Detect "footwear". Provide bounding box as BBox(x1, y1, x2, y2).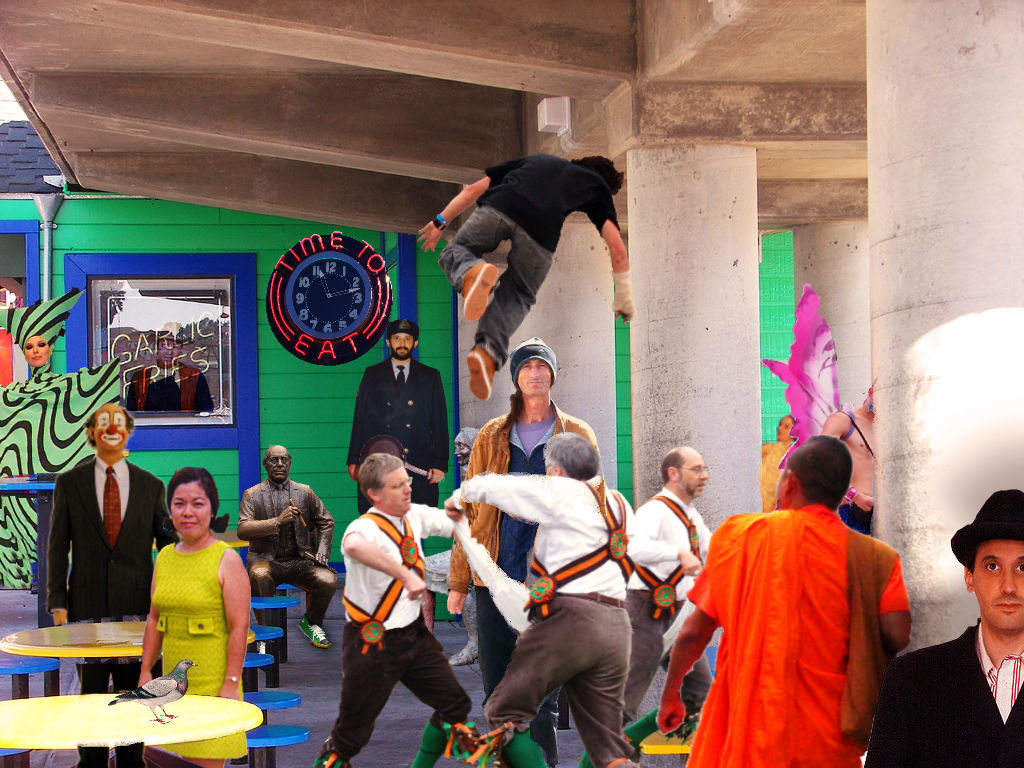
BBox(471, 341, 505, 400).
